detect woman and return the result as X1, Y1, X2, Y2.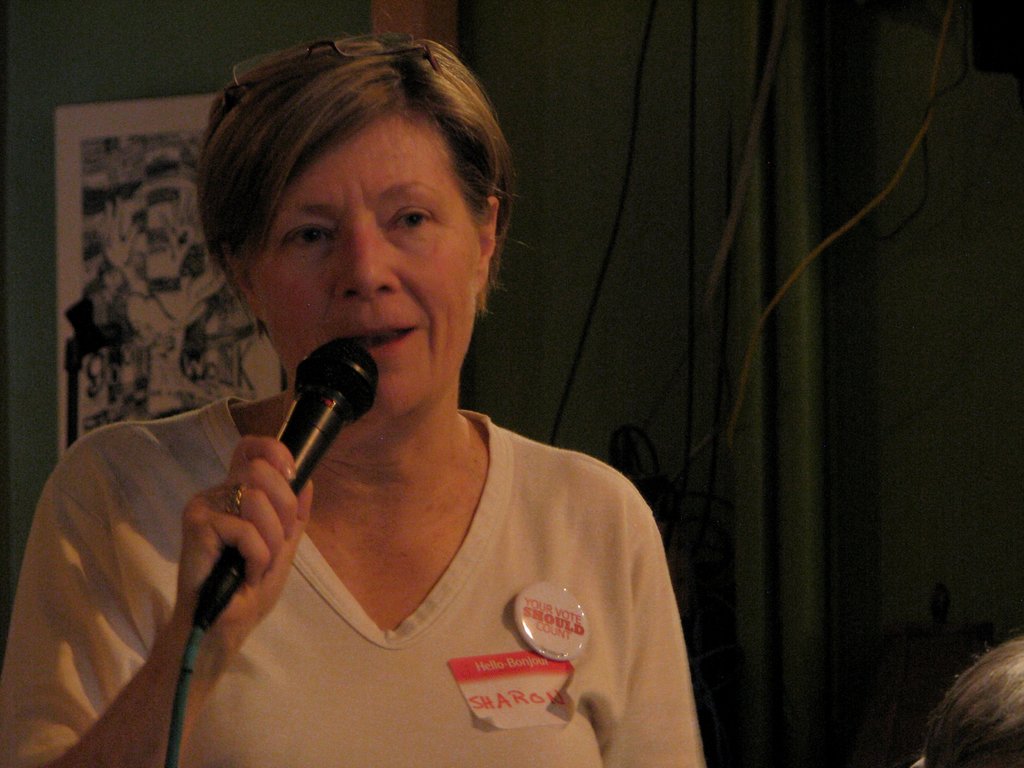
89, 37, 680, 748.
